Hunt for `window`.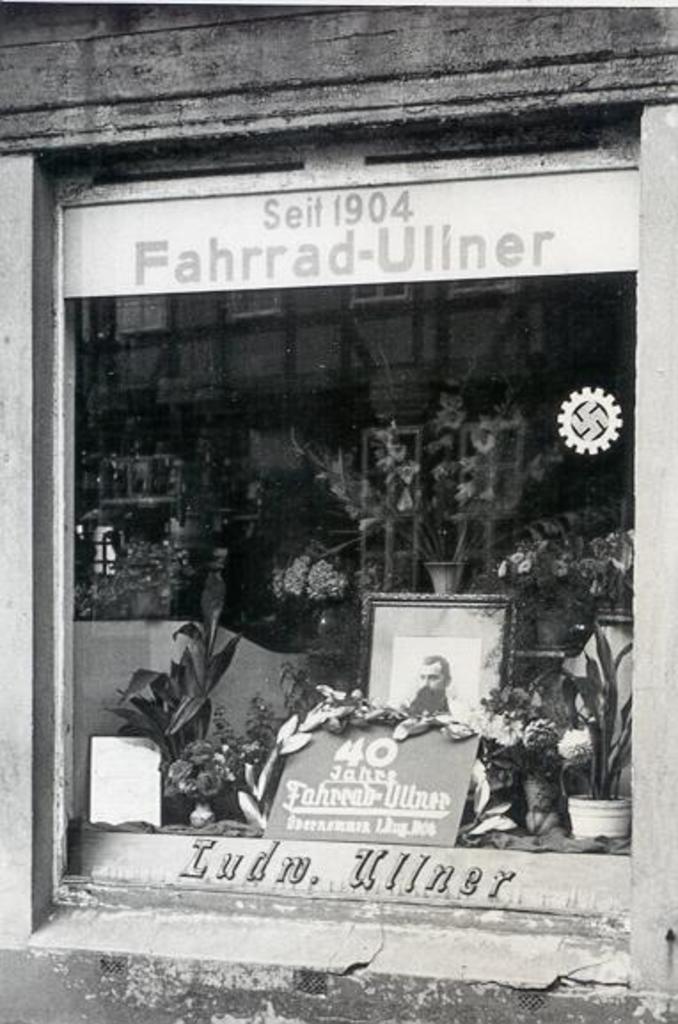
Hunted down at [left=224, top=286, right=277, bottom=318].
